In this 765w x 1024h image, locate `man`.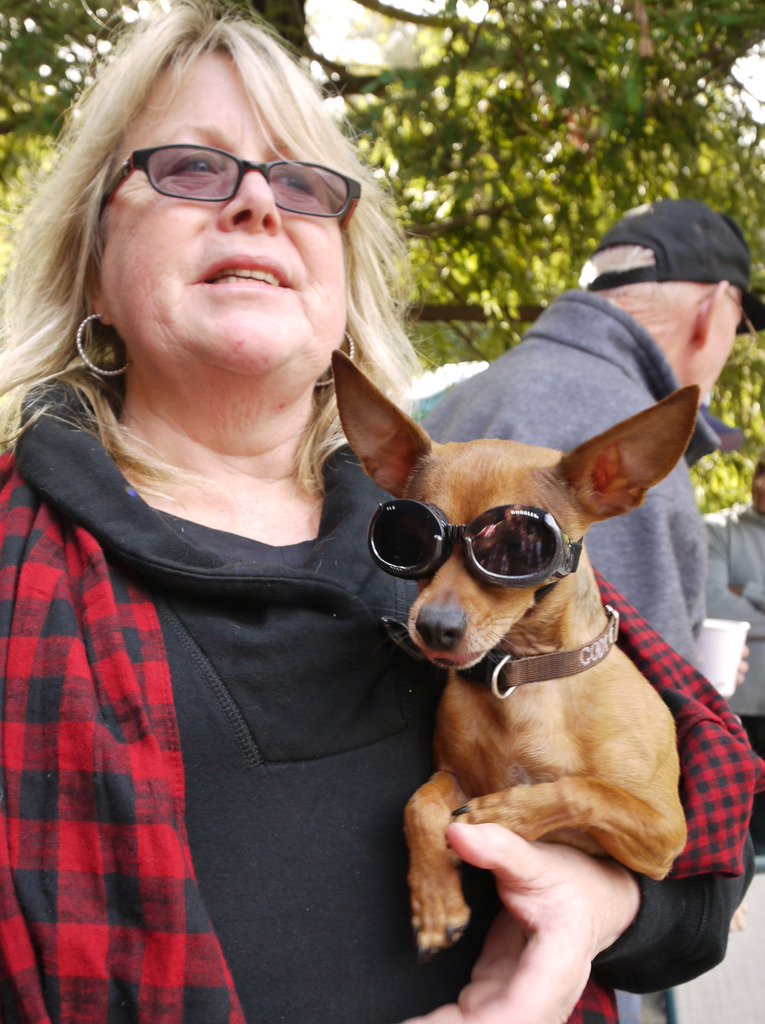
Bounding box: <region>423, 196, 764, 1023</region>.
